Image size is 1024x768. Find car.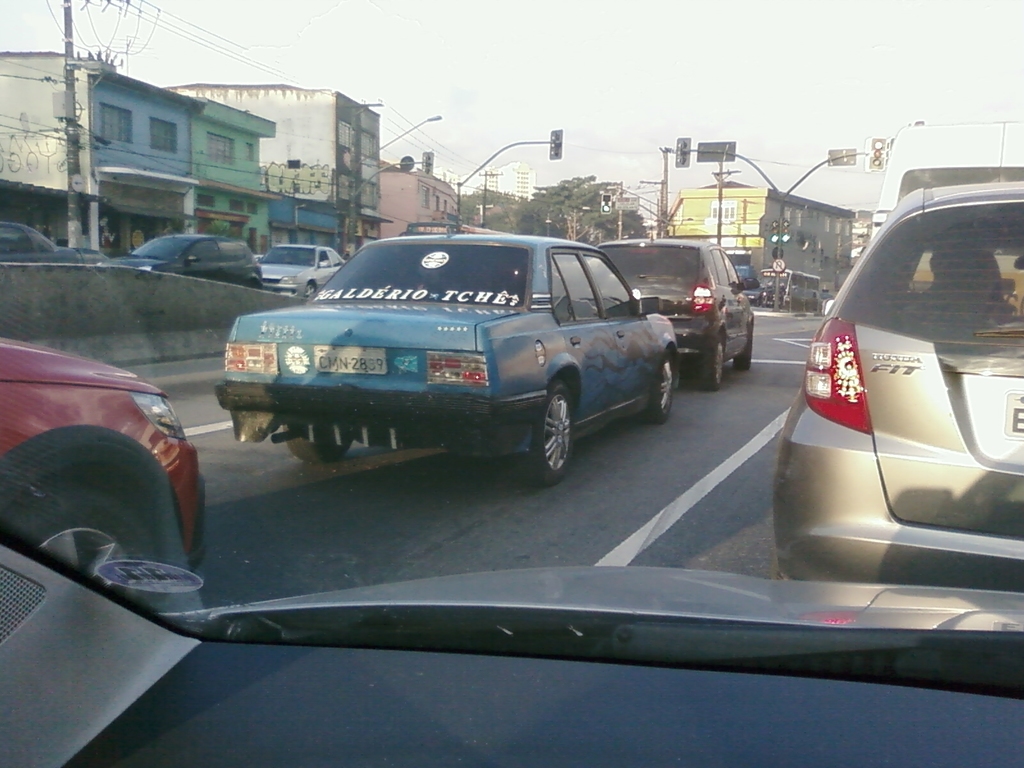
BBox(771, 173, 1023, 595).
